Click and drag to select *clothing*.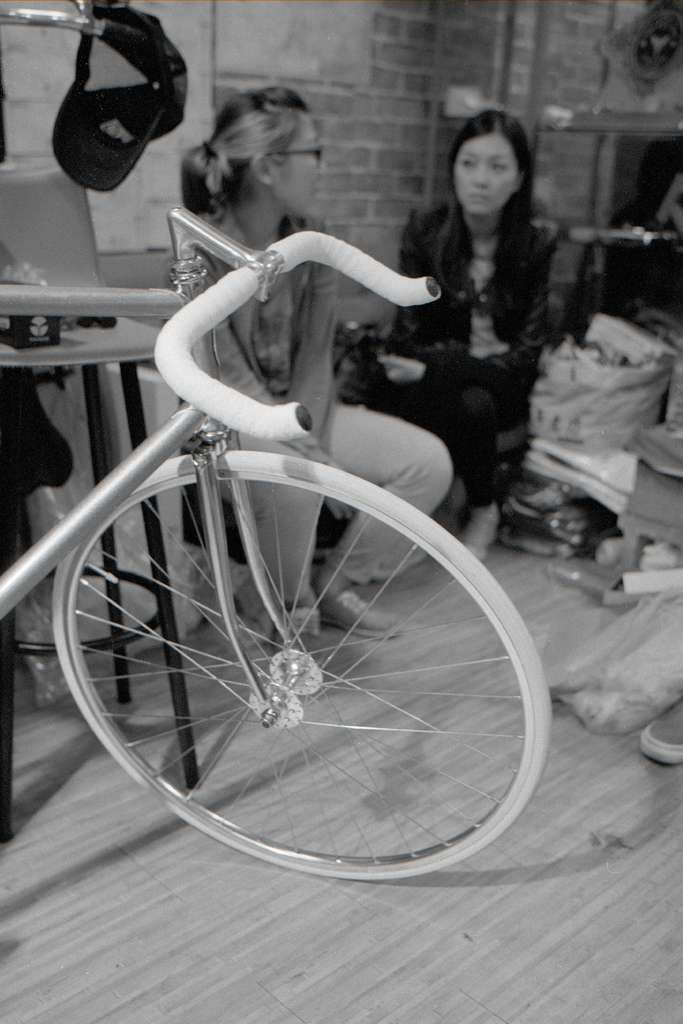
Selection: (left=390, top=132, right=591, bottom=552).
